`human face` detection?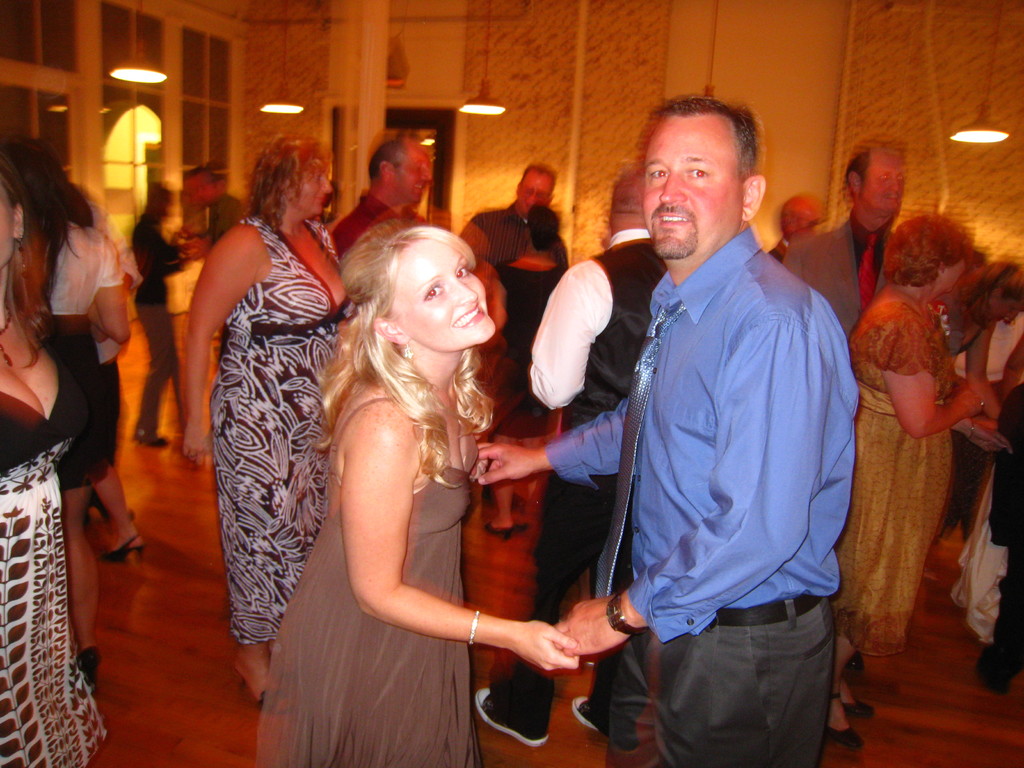
bbox=[297, 168, 330, 220]
